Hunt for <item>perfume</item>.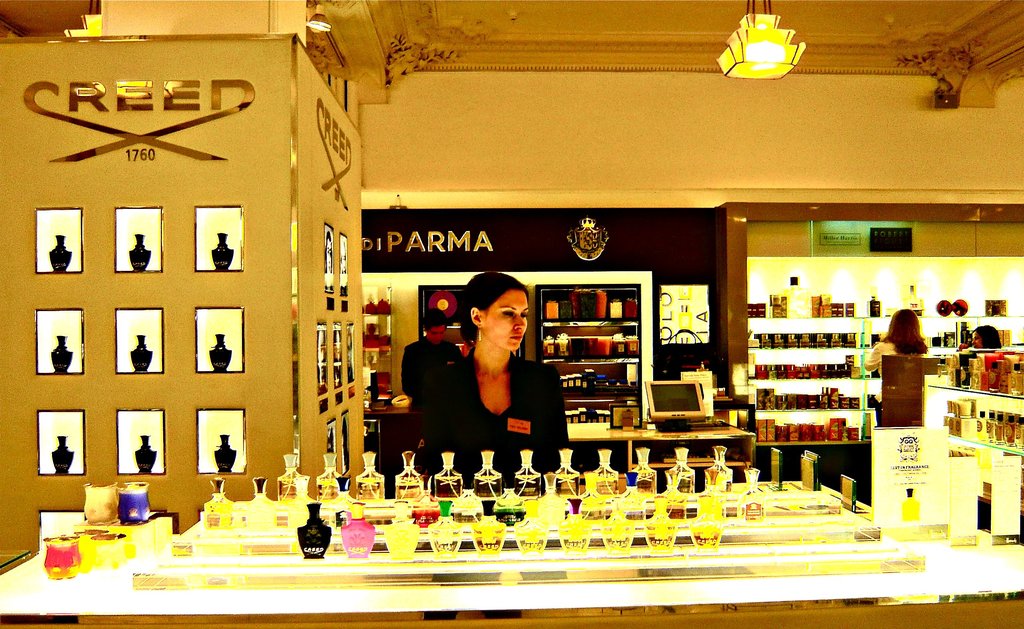
Hunted down at pyautogui.locateOnScreen(204, 333, 231, 371).
